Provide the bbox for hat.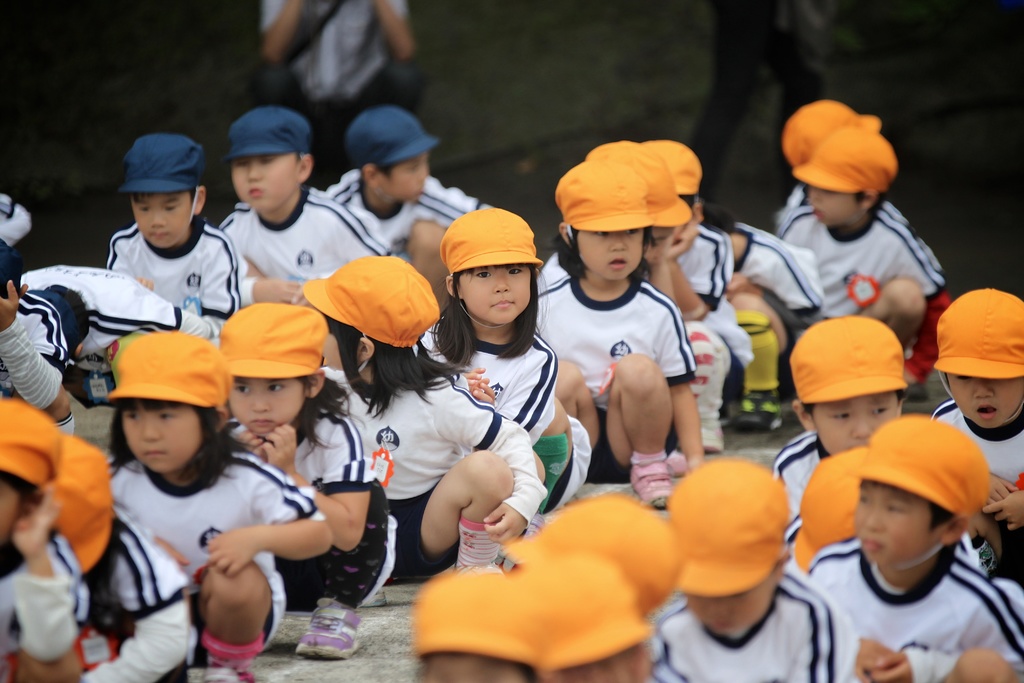
(557,159,652,231).
